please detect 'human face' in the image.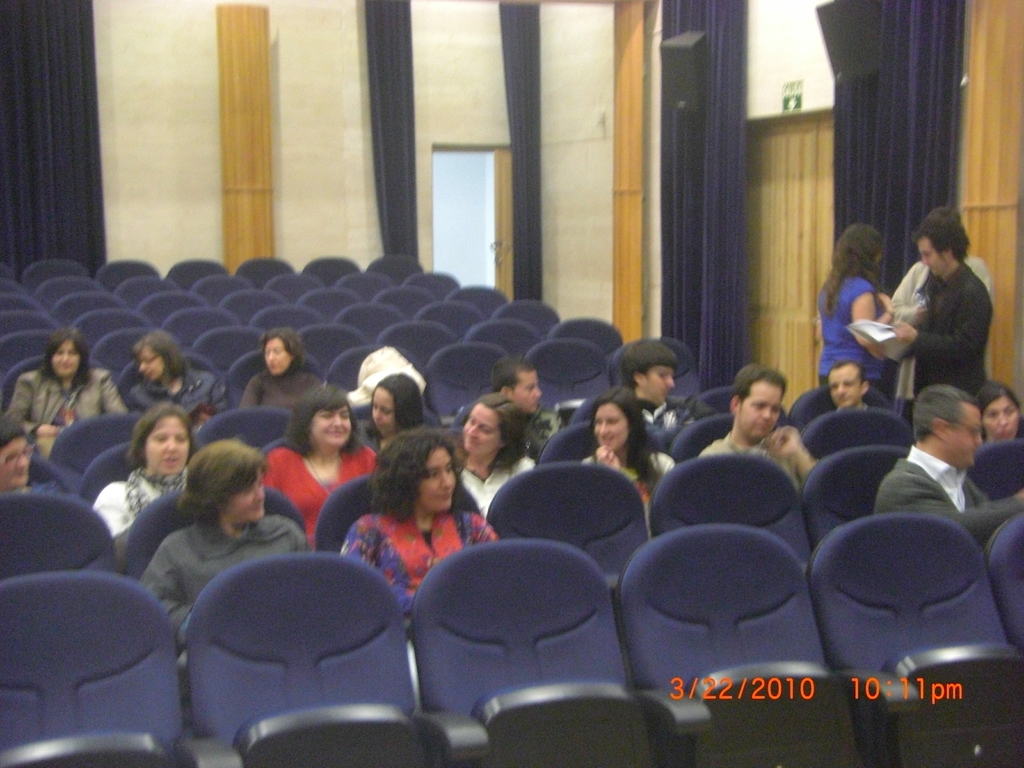
[left=461, top=405, right=499, bottom=452].
